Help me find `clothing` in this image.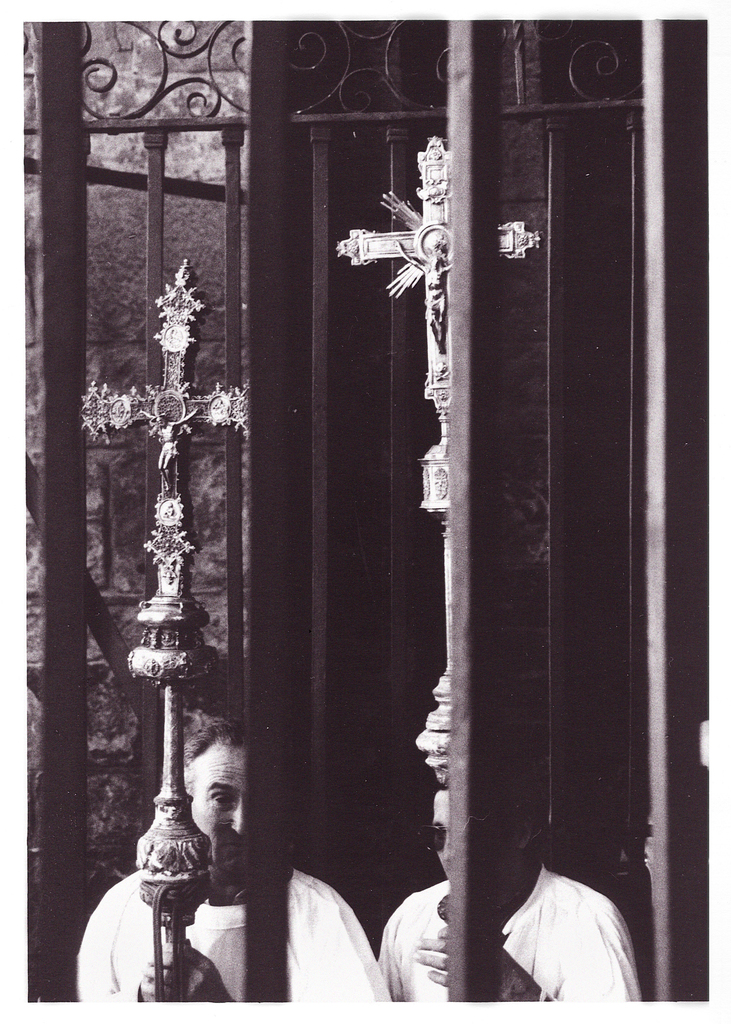
Found it: (71, 864, 394, 1007).
